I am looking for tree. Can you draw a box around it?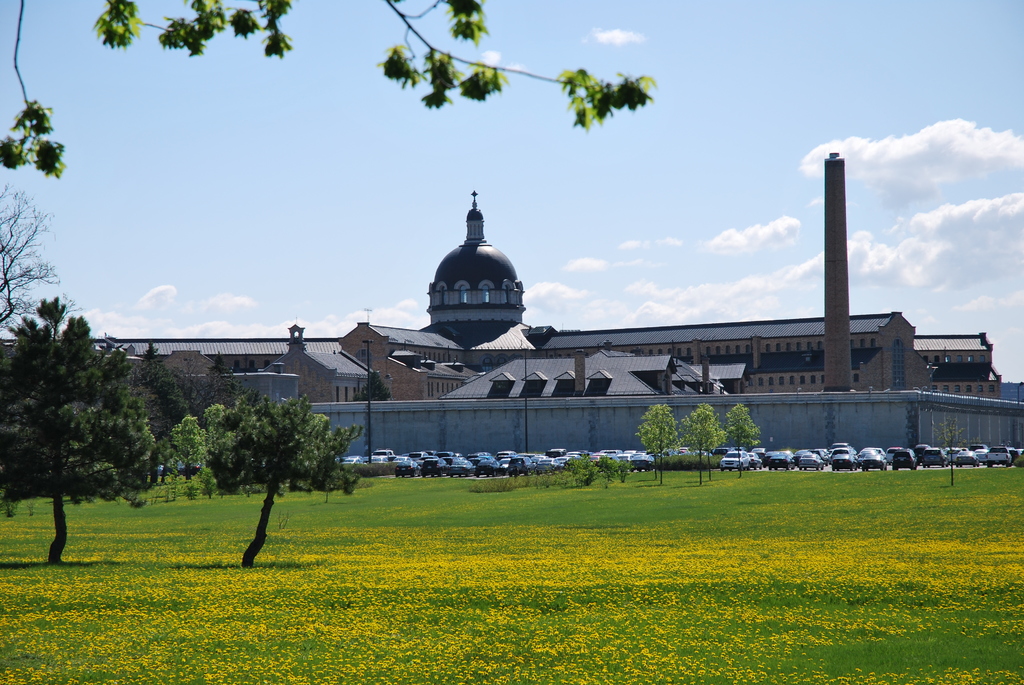
Sure, the bounding box is pyautogui.locateOnScreen(639, 404, 684, 486).
